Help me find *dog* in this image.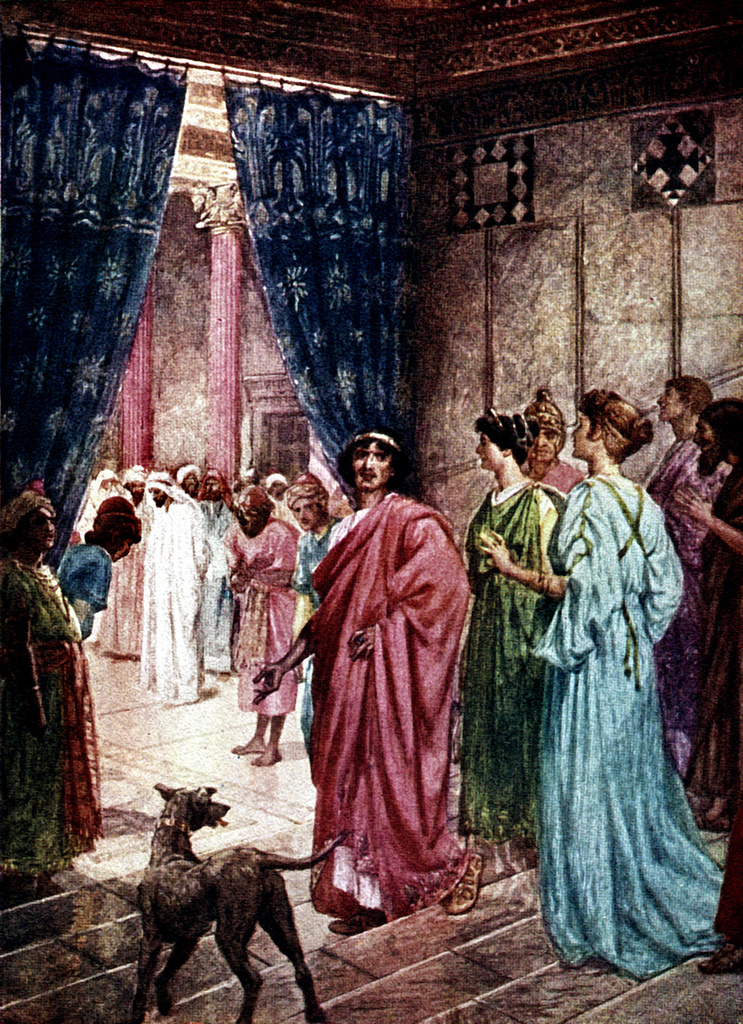
Found it: BBox(130, 784, 354, 1023).
